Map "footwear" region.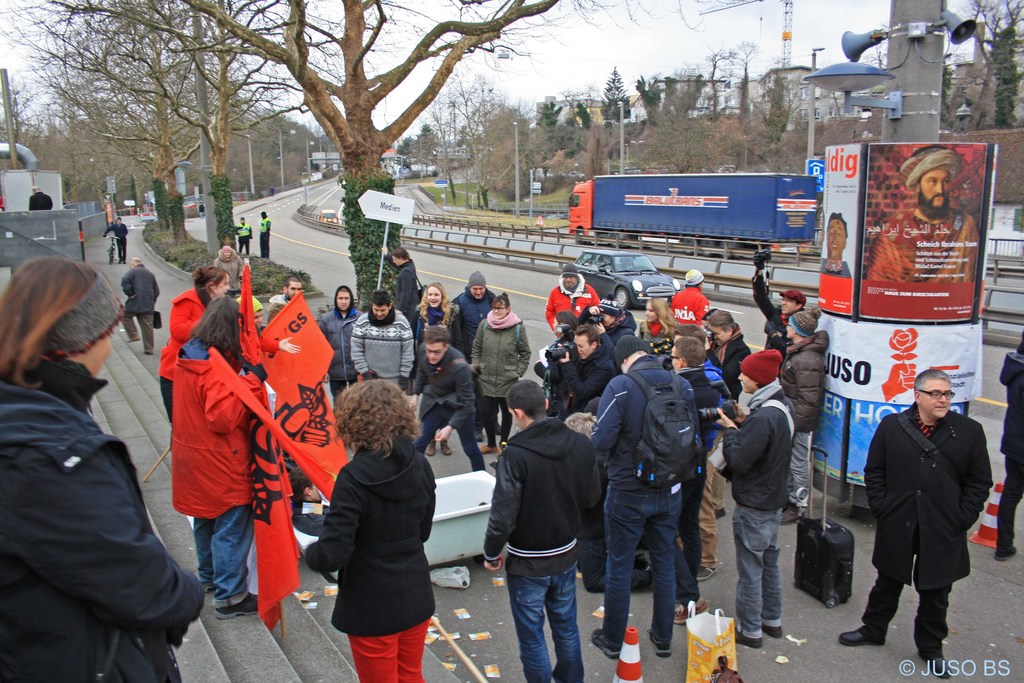
Mapped to locate(780, 504, 804, 525).
